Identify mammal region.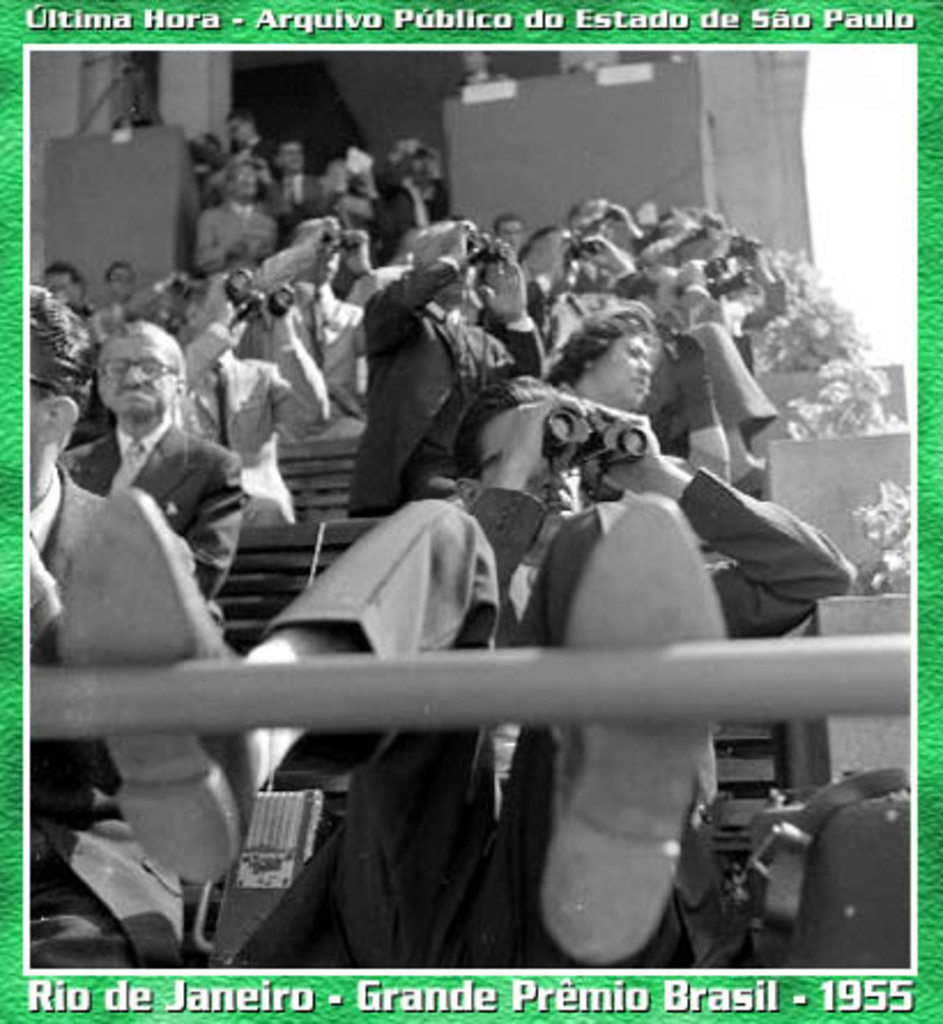
Region: (103, 51, 147, 131).
